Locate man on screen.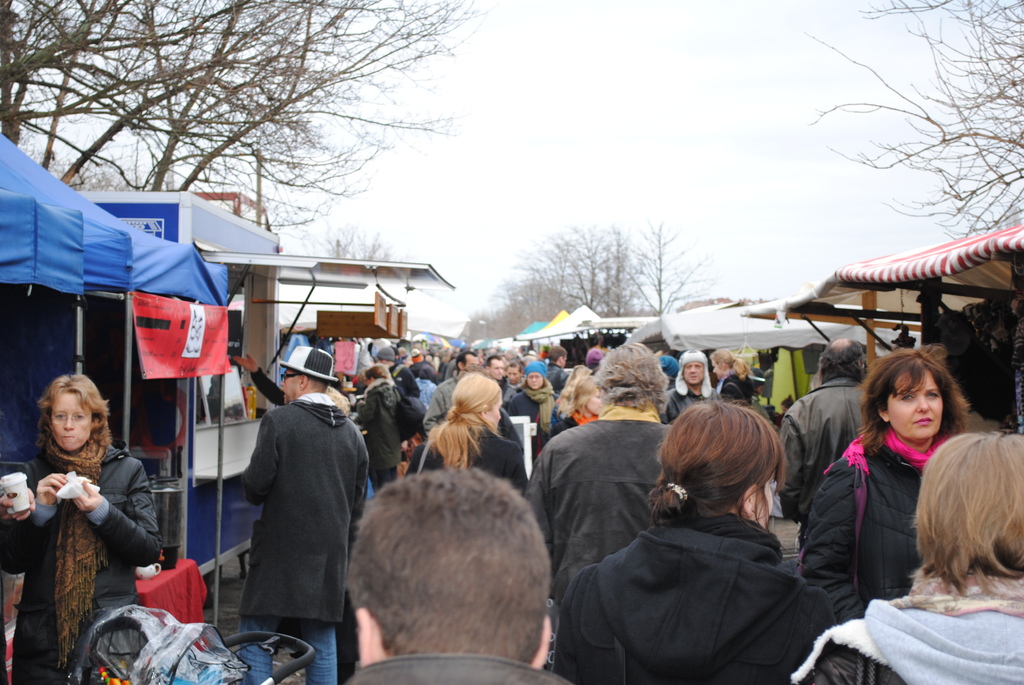
On screen at {"x1": 422, "y1": 352, "x2": 480, "y2": 434}.
